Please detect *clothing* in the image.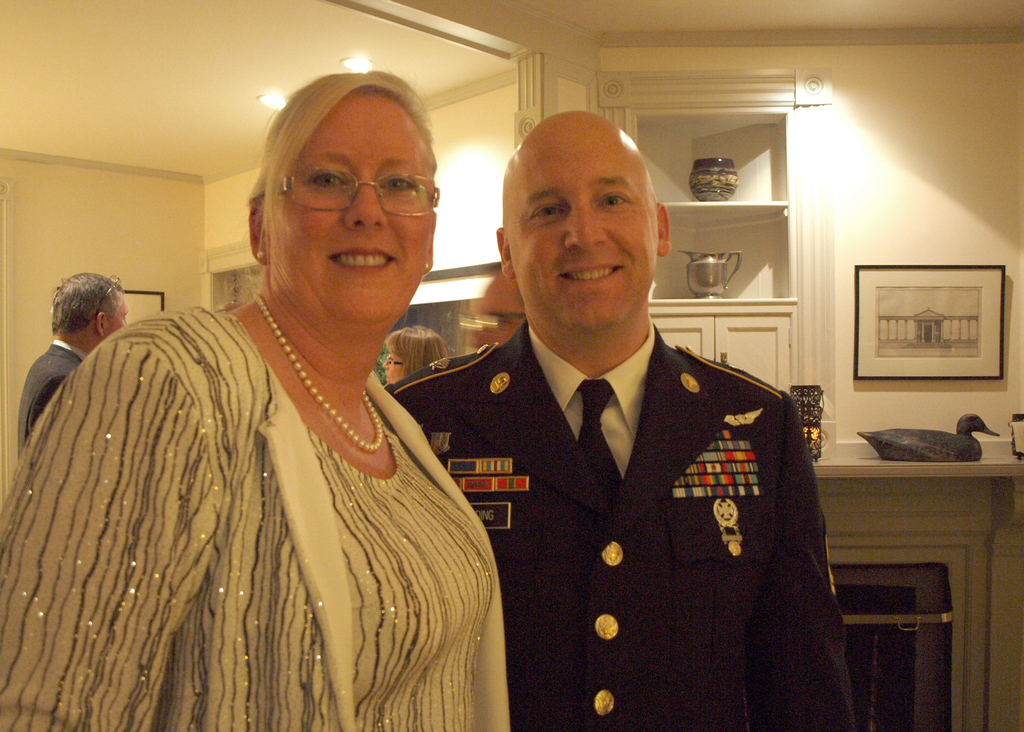
(left=15, top=345, right=89, bottom=463).
